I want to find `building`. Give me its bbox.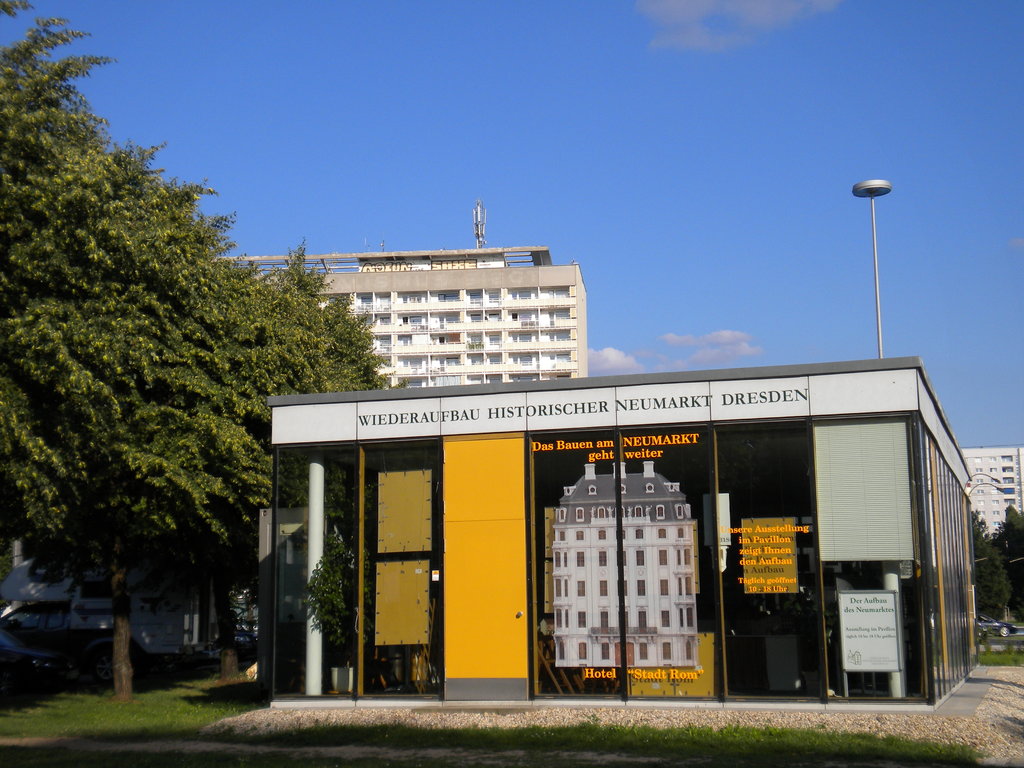
<region>229, 243, 588, 389</region>.
